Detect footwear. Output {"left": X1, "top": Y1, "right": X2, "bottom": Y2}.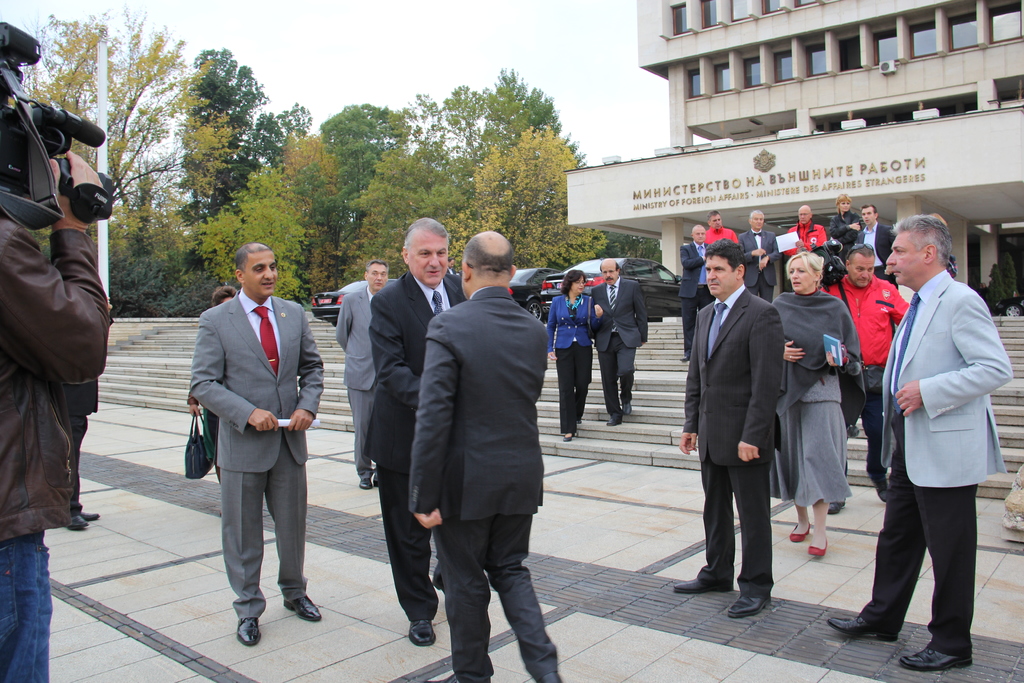
{"left": 408, "top": 618, "right": 440, "bottom": 643}.
